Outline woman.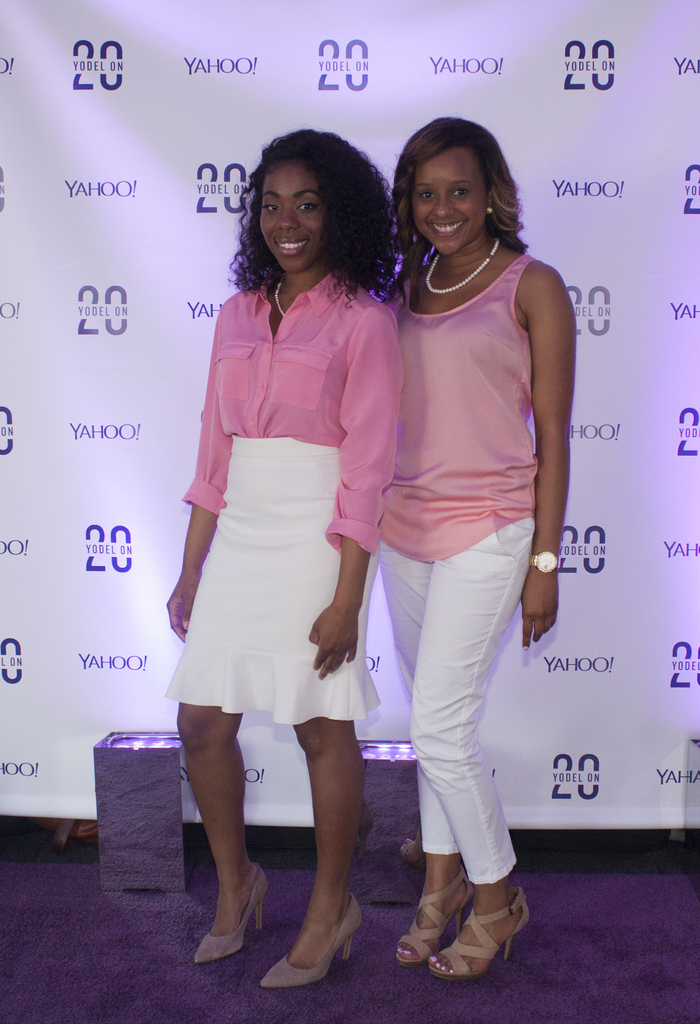
Outline: (left=329, top=96, right=561, bottom=967).
